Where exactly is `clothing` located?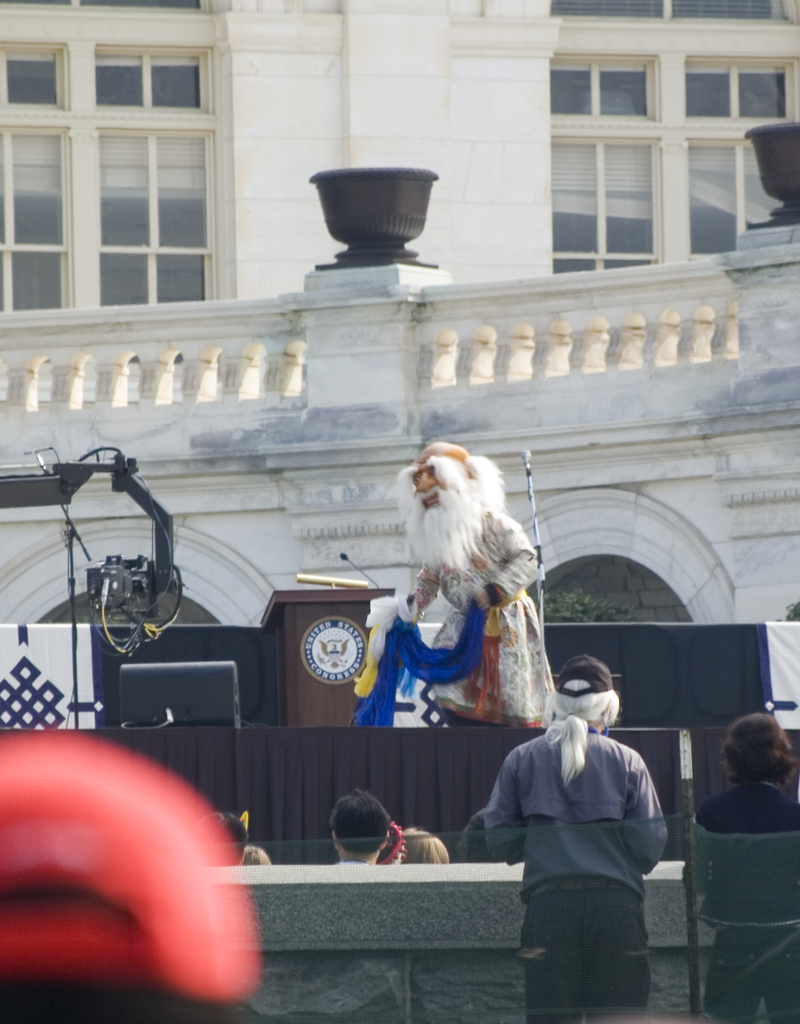
Its bounding box is BBox(408, 506, 569, 742).
